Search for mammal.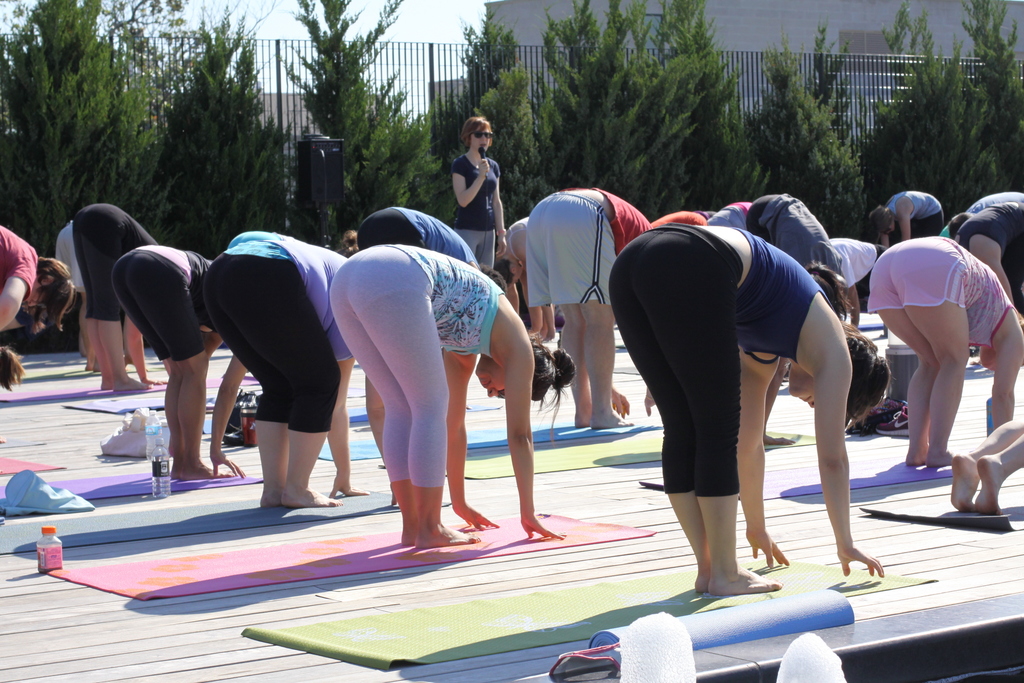
Found at (x1=451, y1=115, x2=508, y2=266).
